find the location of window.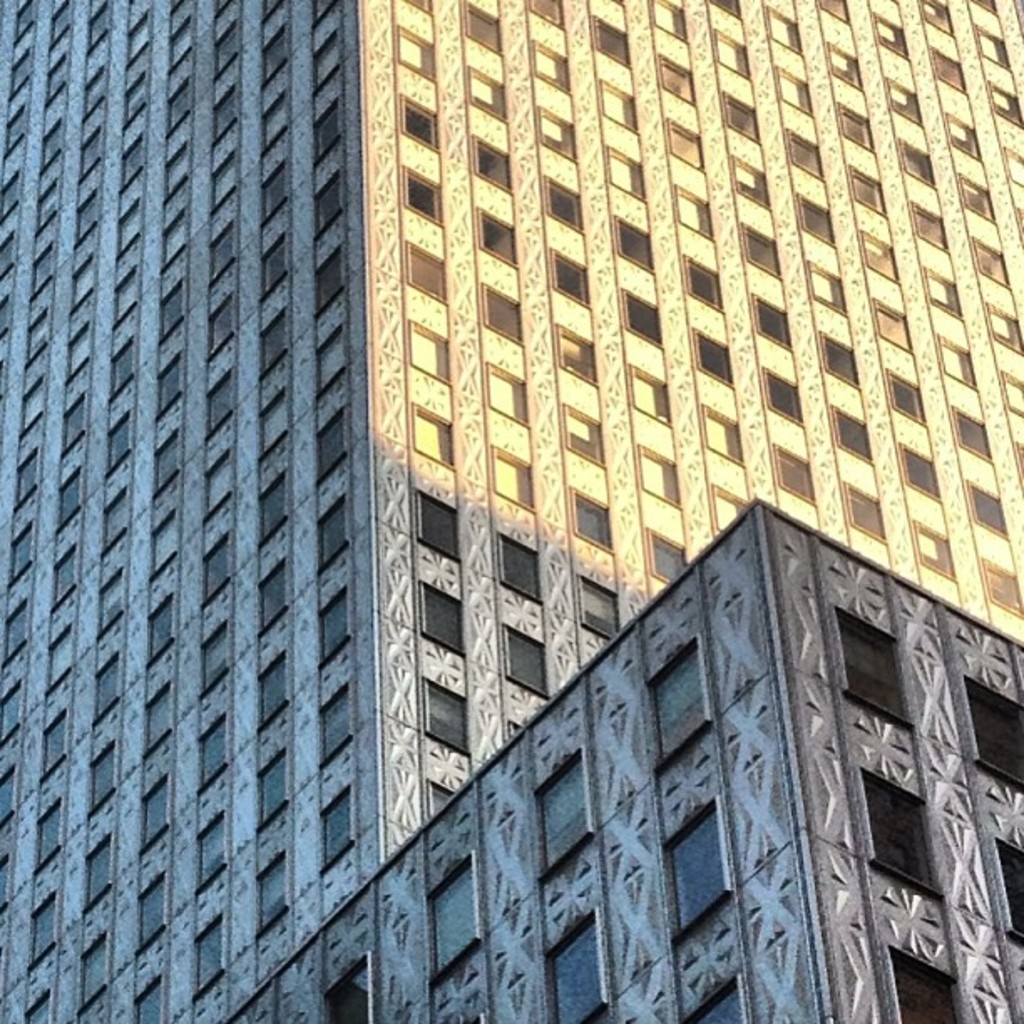
Location: bbox=[258, 653, 289, 733].
